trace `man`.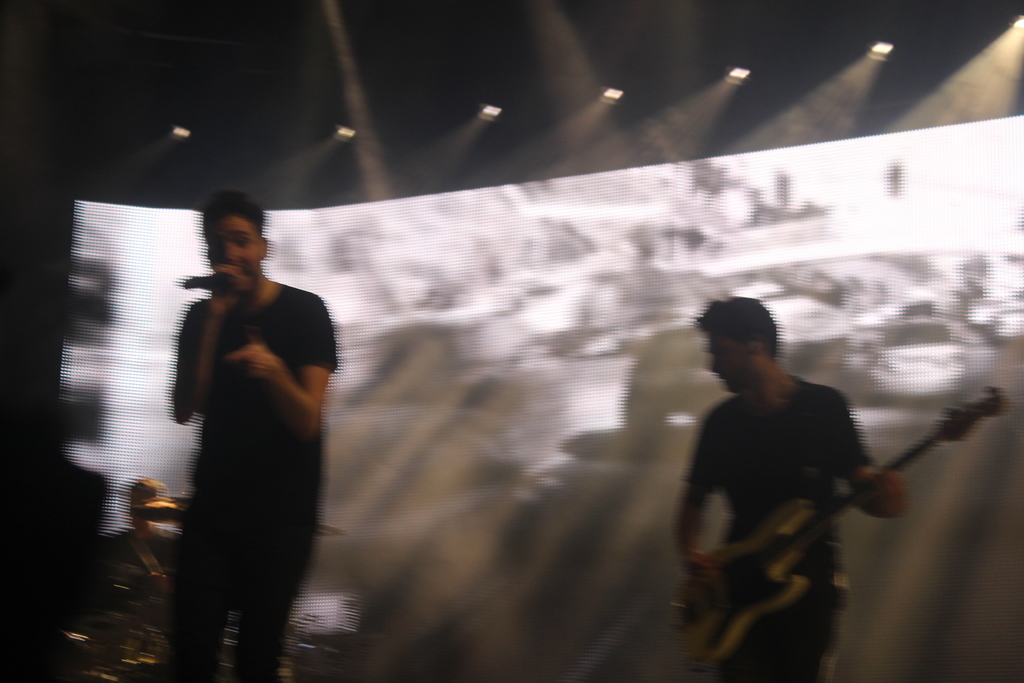
Traced to rect(160, 186, 354, 682).
